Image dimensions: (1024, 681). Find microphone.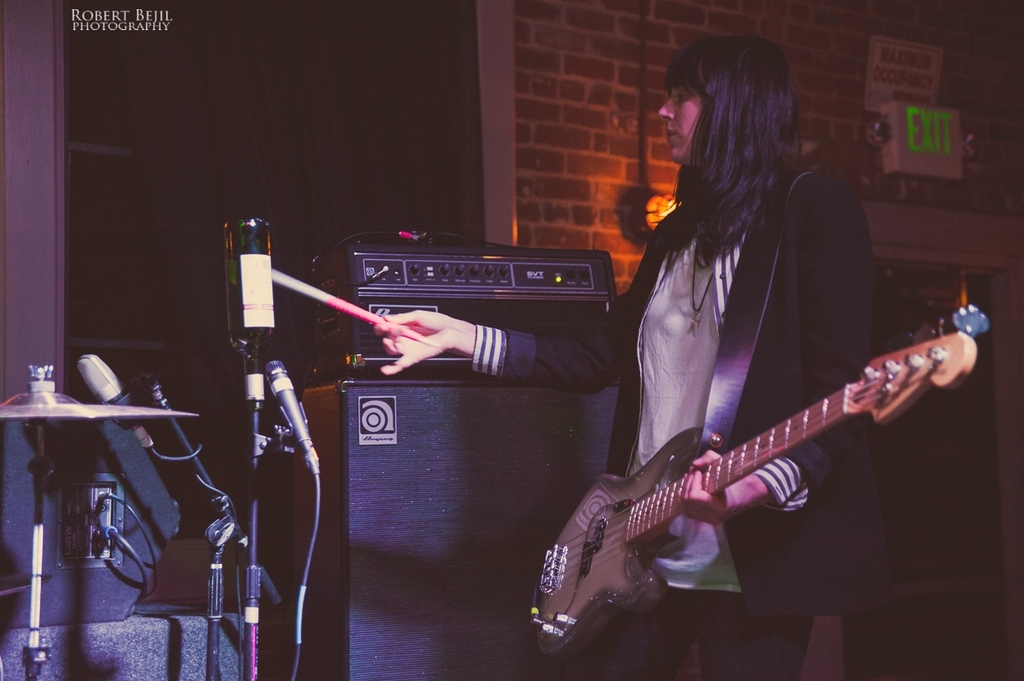
x1=77 y1=352 x2=161 y2=451.
